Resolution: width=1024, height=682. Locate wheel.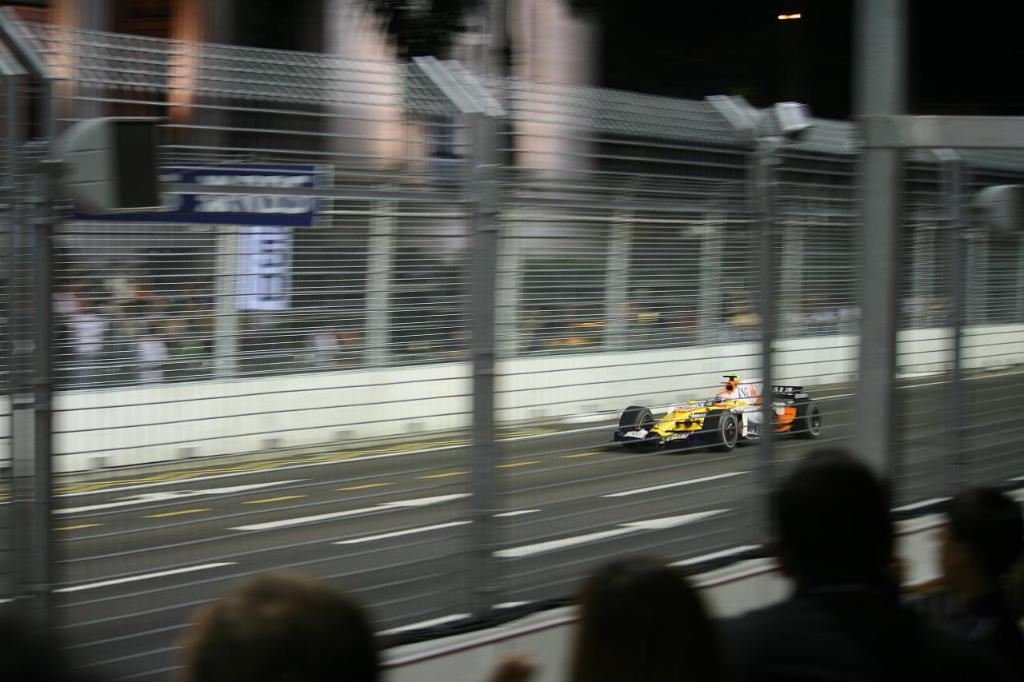
pyautogui.locateOnScreen(797, 401, 823, 436).
